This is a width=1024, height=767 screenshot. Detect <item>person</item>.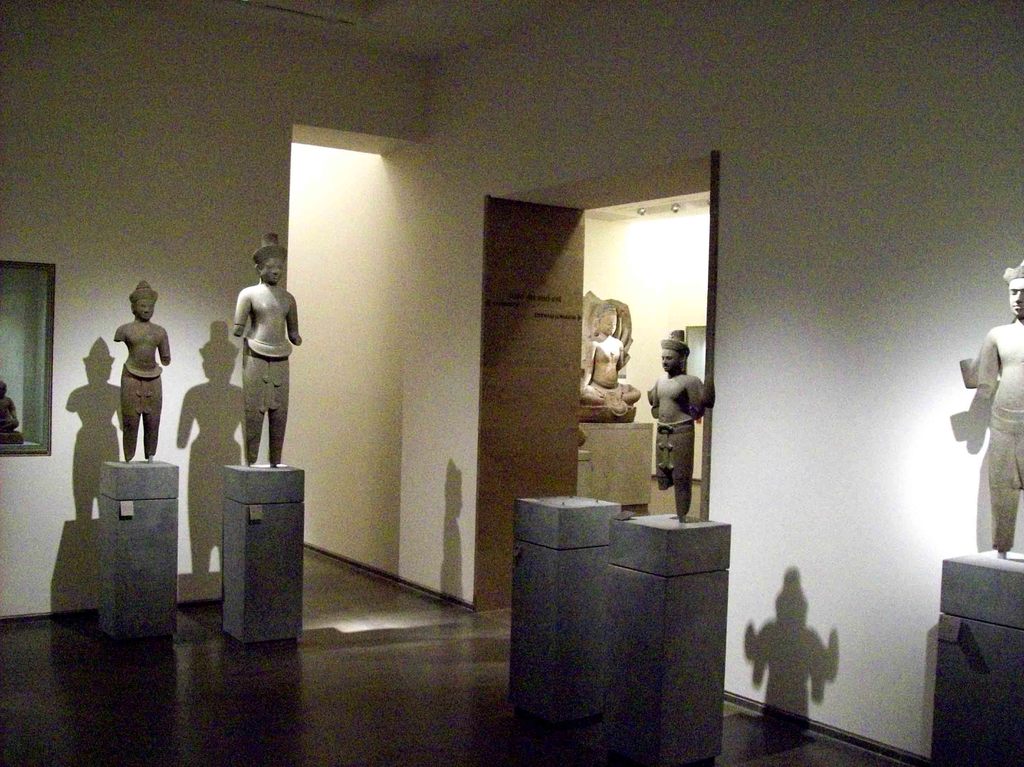
{"x1": 579, "y1": 302, "x2": 641, "y2": 412}.
